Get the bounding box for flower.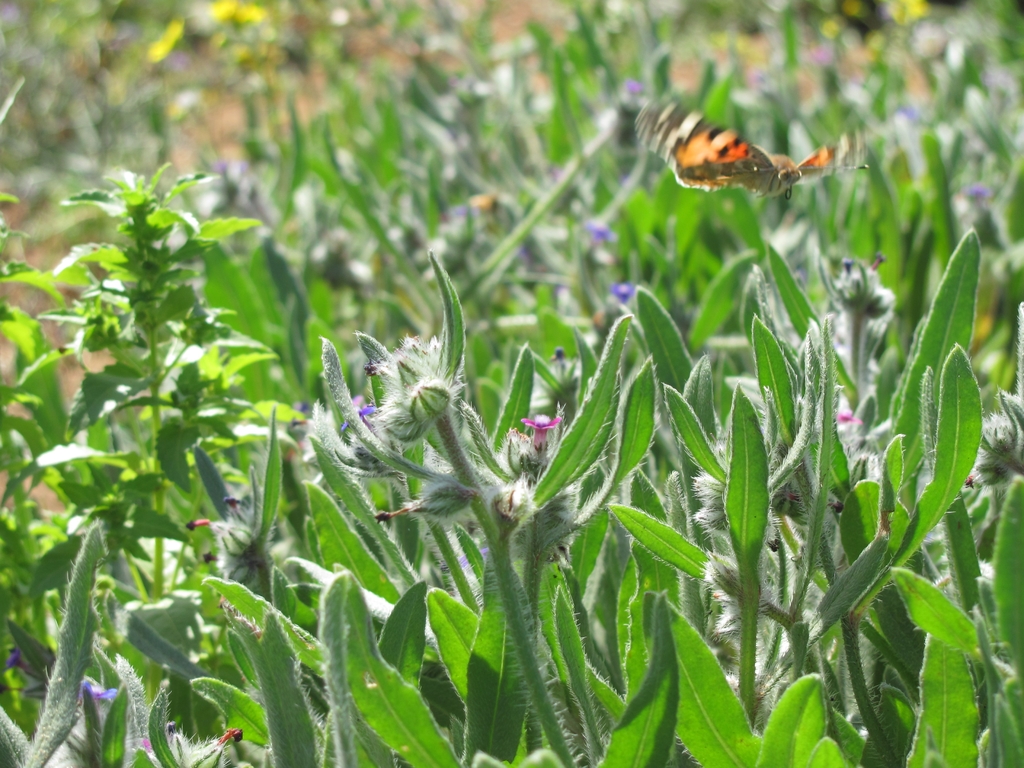
detection(335, 397, 386, 436).
